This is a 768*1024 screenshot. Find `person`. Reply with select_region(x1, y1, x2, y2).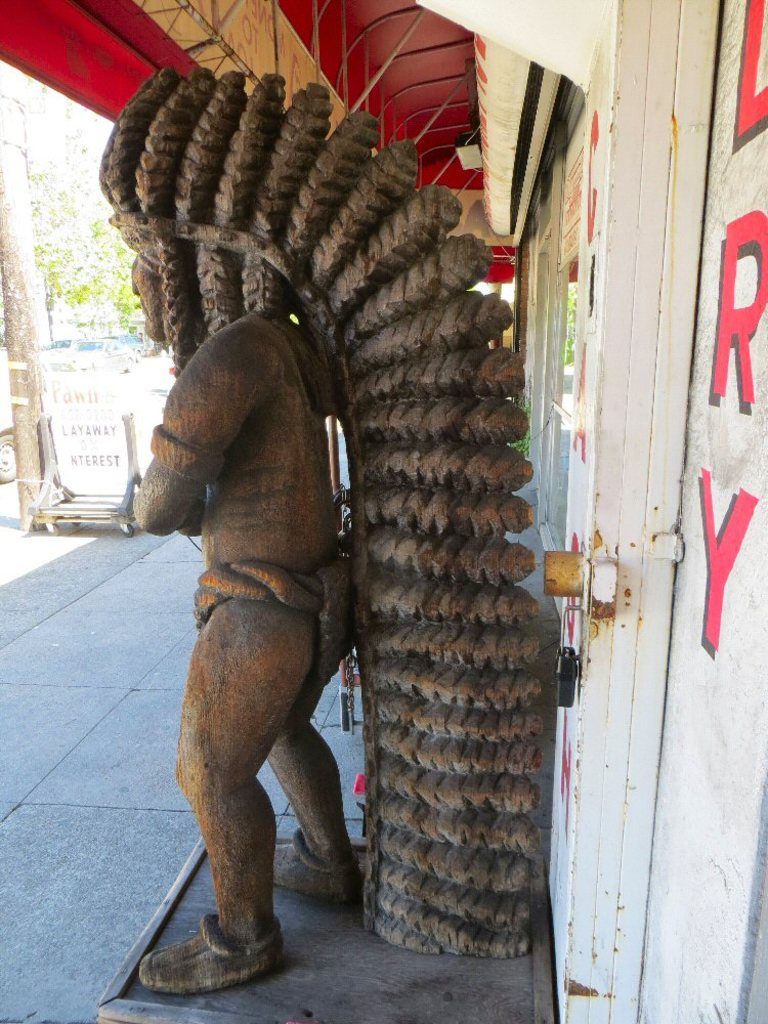
select_region(137, 220, 378, 995).
